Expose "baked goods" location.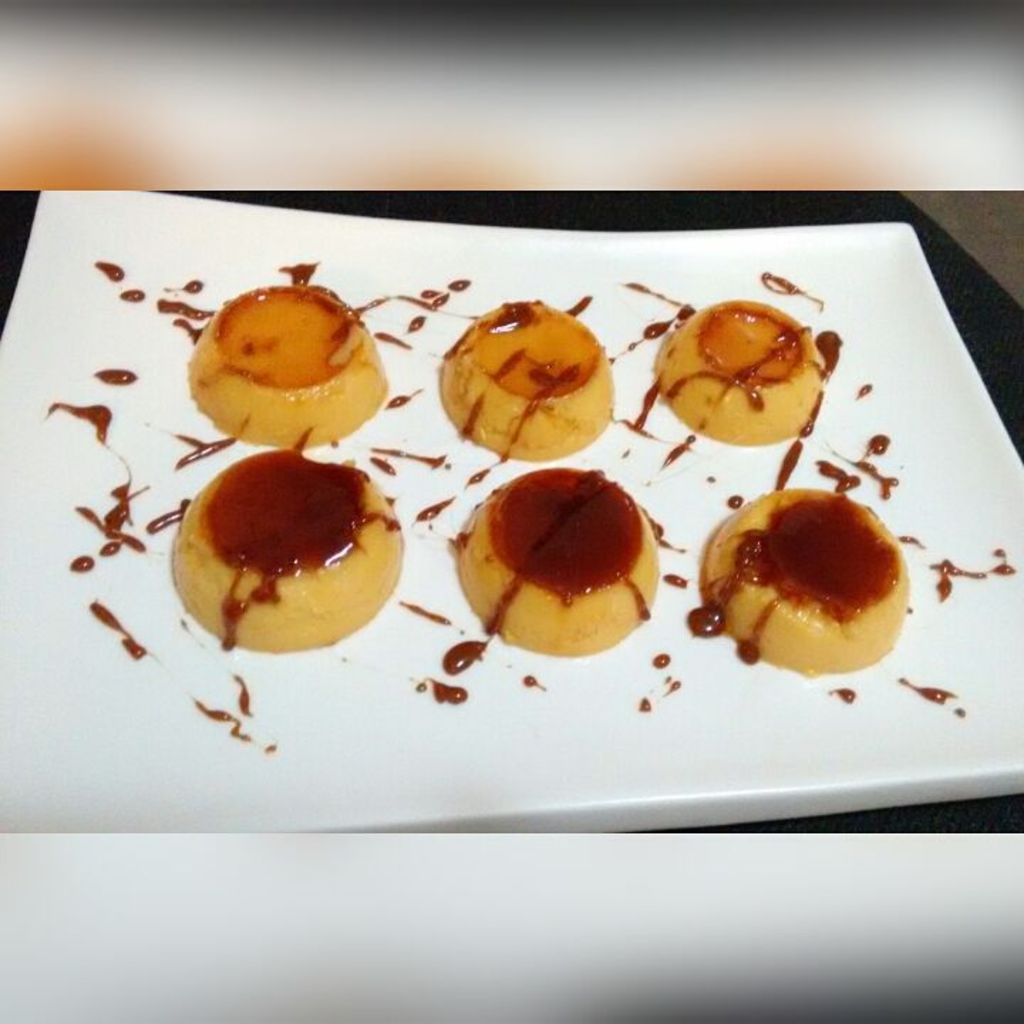
Exposed at Rect(438, 302, 627, 464).
